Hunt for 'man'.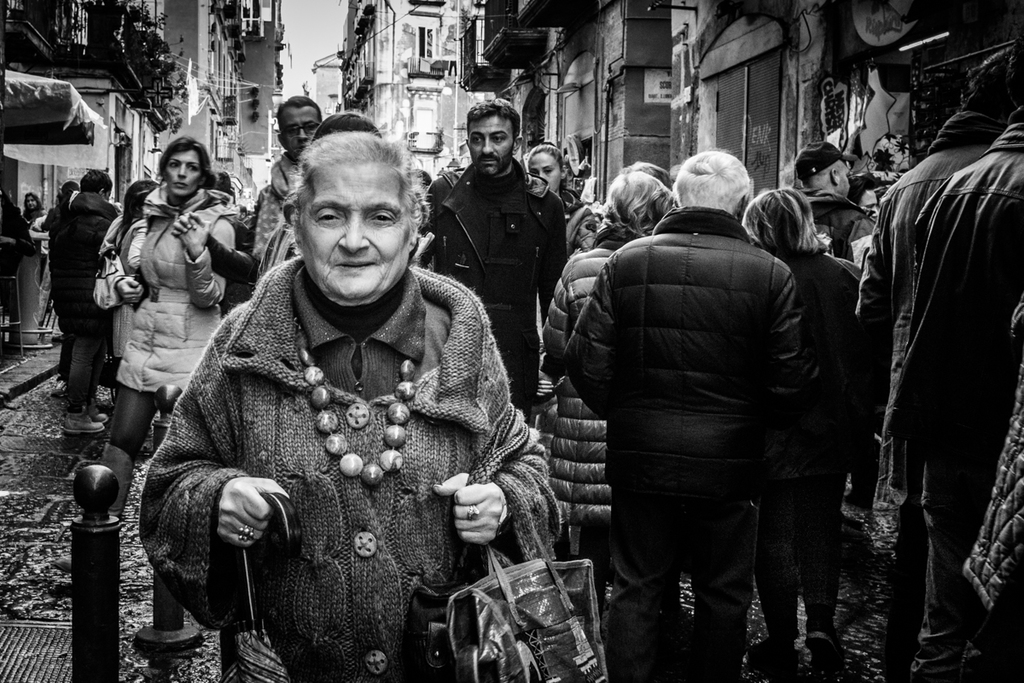
Hunted down at (792, 140, 875, 264).
